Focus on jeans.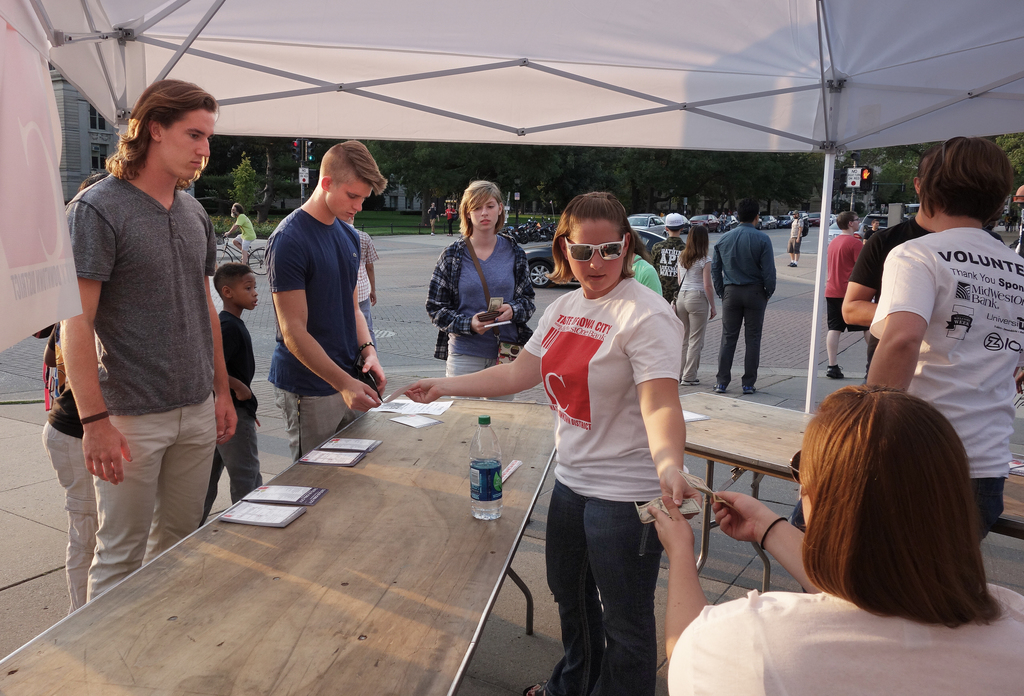
Focused at (91,393,217,605).
